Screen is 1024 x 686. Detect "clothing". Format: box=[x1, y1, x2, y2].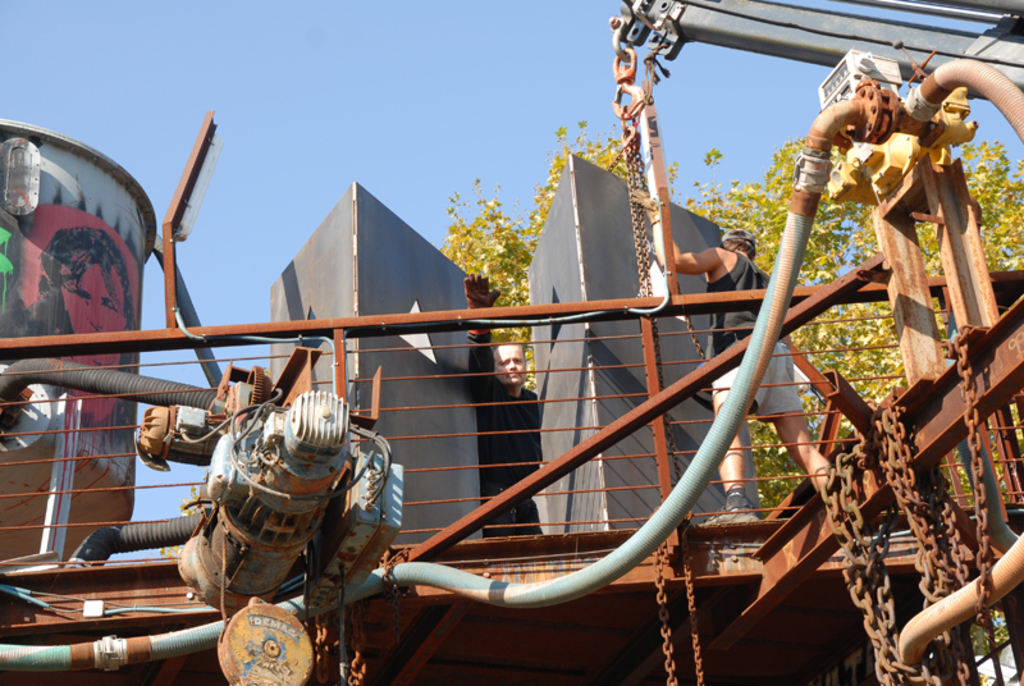
box=[707, 256, 808, 417].
